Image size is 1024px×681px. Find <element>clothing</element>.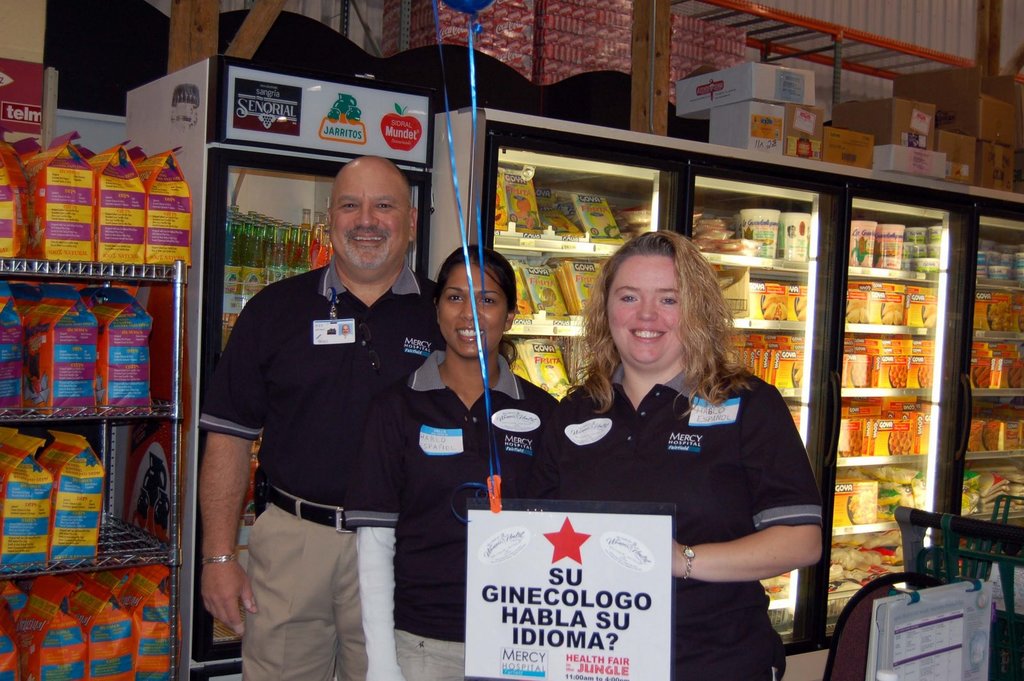
BBox(525, 361, 821, 680).
